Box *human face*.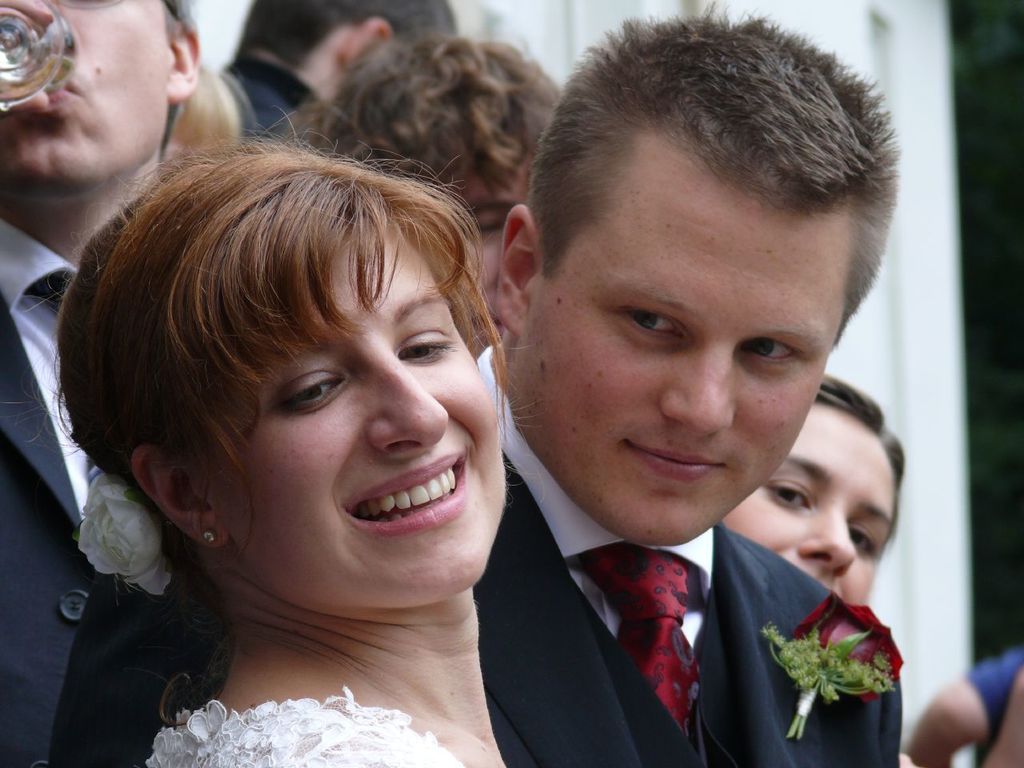
bbox=[198, 219, 502, 607].
